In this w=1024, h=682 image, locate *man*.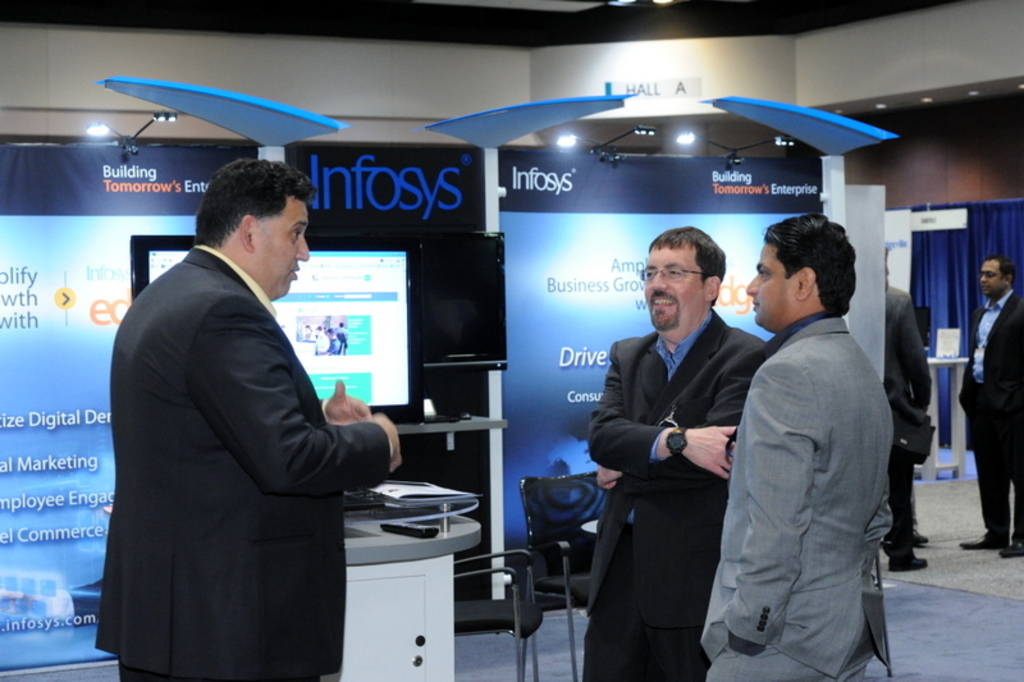
Bounding box: 881 280 933 572.
